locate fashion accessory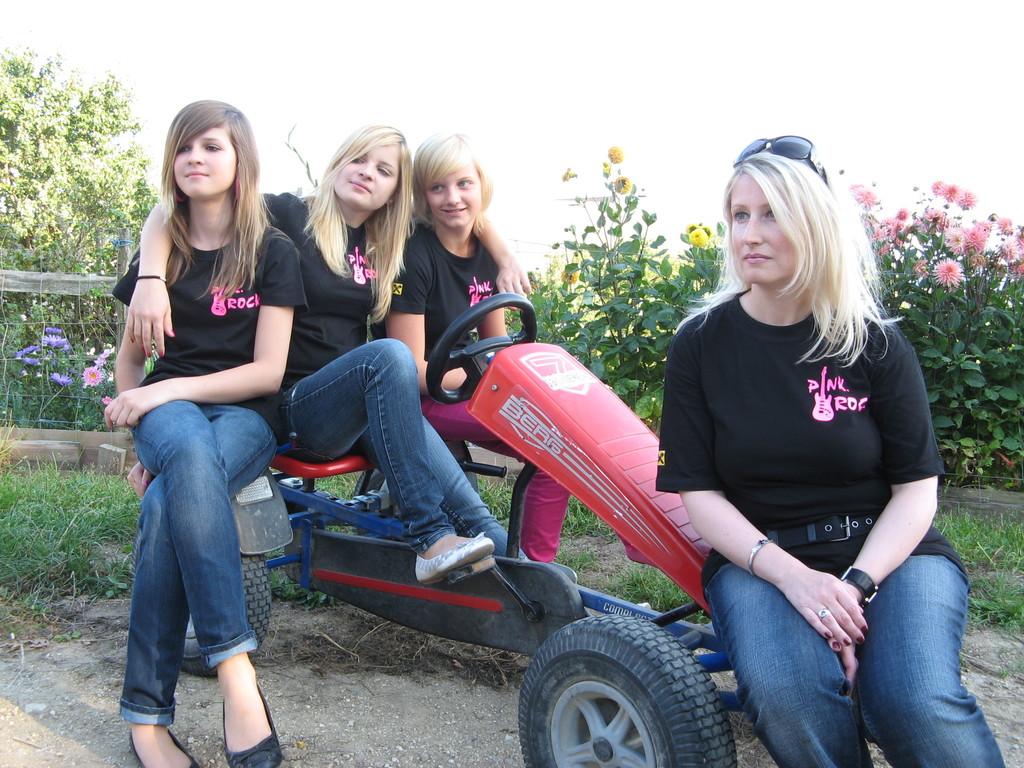
[833,643,840,648]
